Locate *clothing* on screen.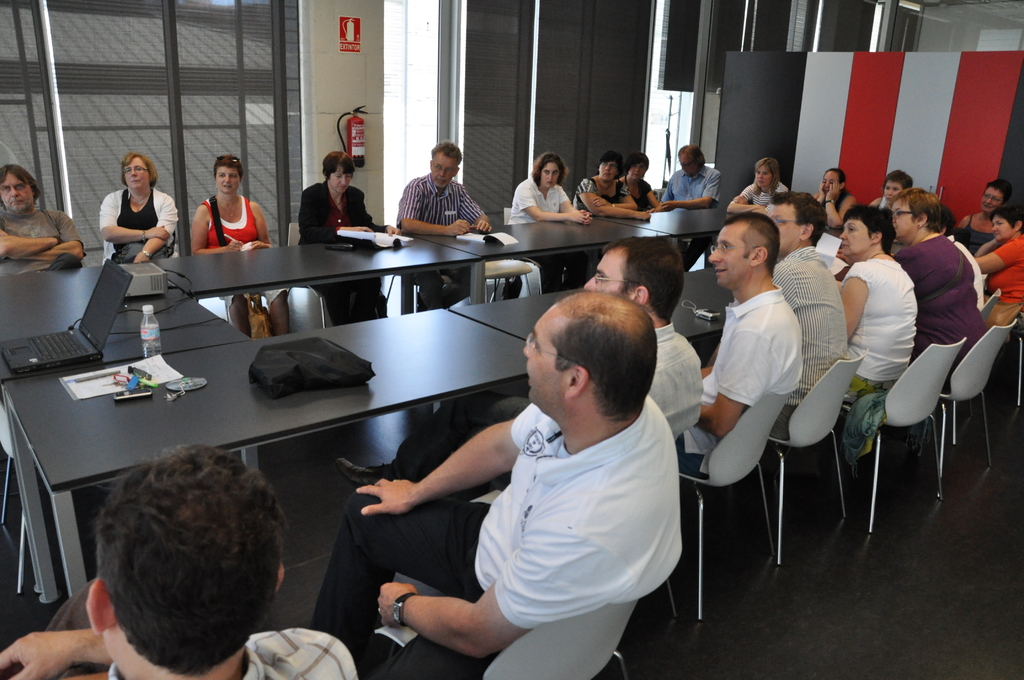
On screen at box(825, 186, 851, 210).
